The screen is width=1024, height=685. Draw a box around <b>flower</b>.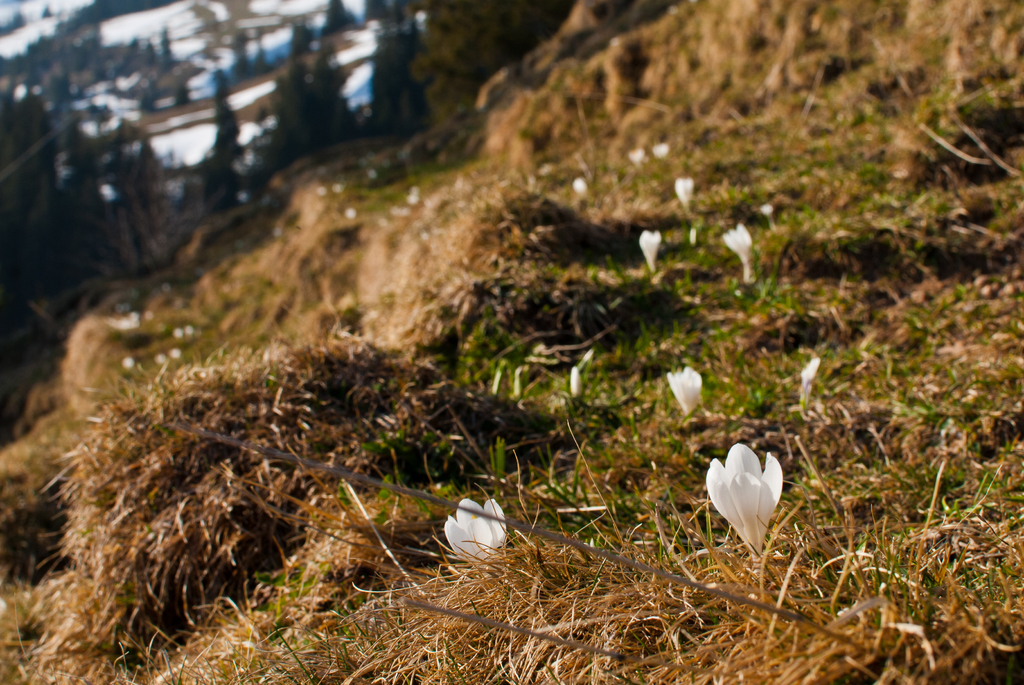
bbox=[803, 358, 822, 385].
